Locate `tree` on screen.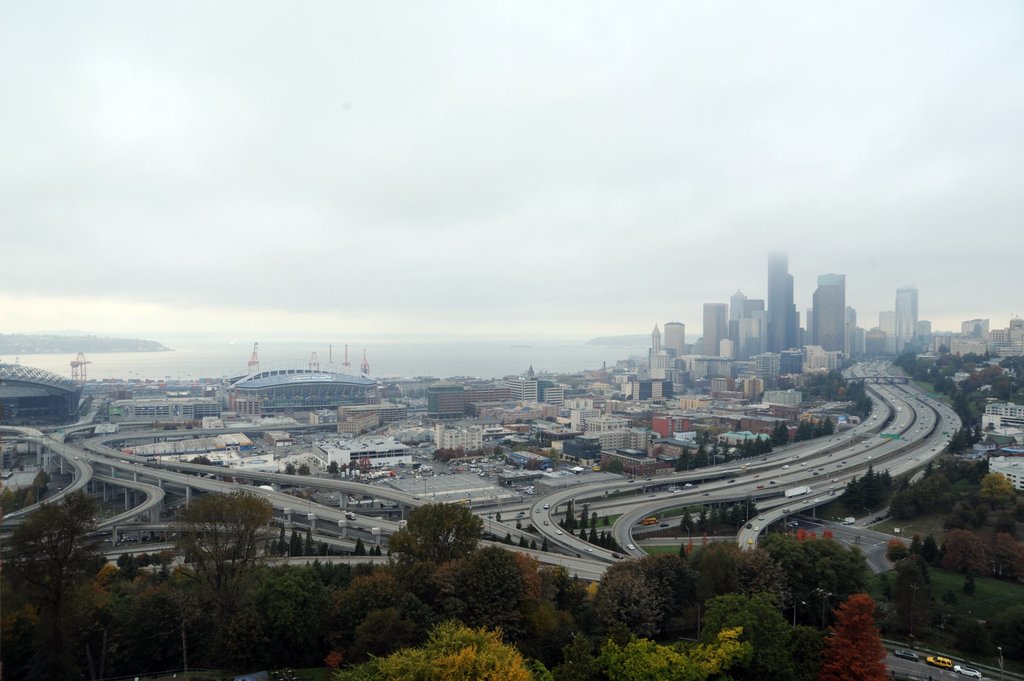
On screen at x1=170, y1=495, x2=270, y2=579.
